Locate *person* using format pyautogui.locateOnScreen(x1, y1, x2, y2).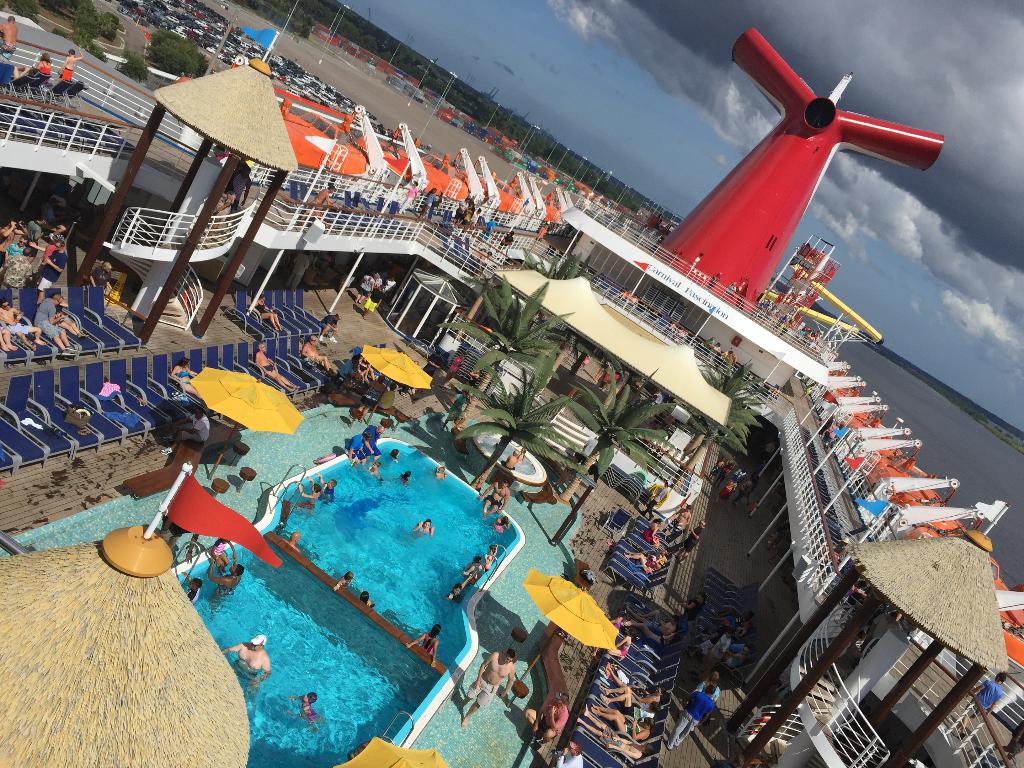
pyautogui.locateOnScreen(387, 443, 404, 468).
